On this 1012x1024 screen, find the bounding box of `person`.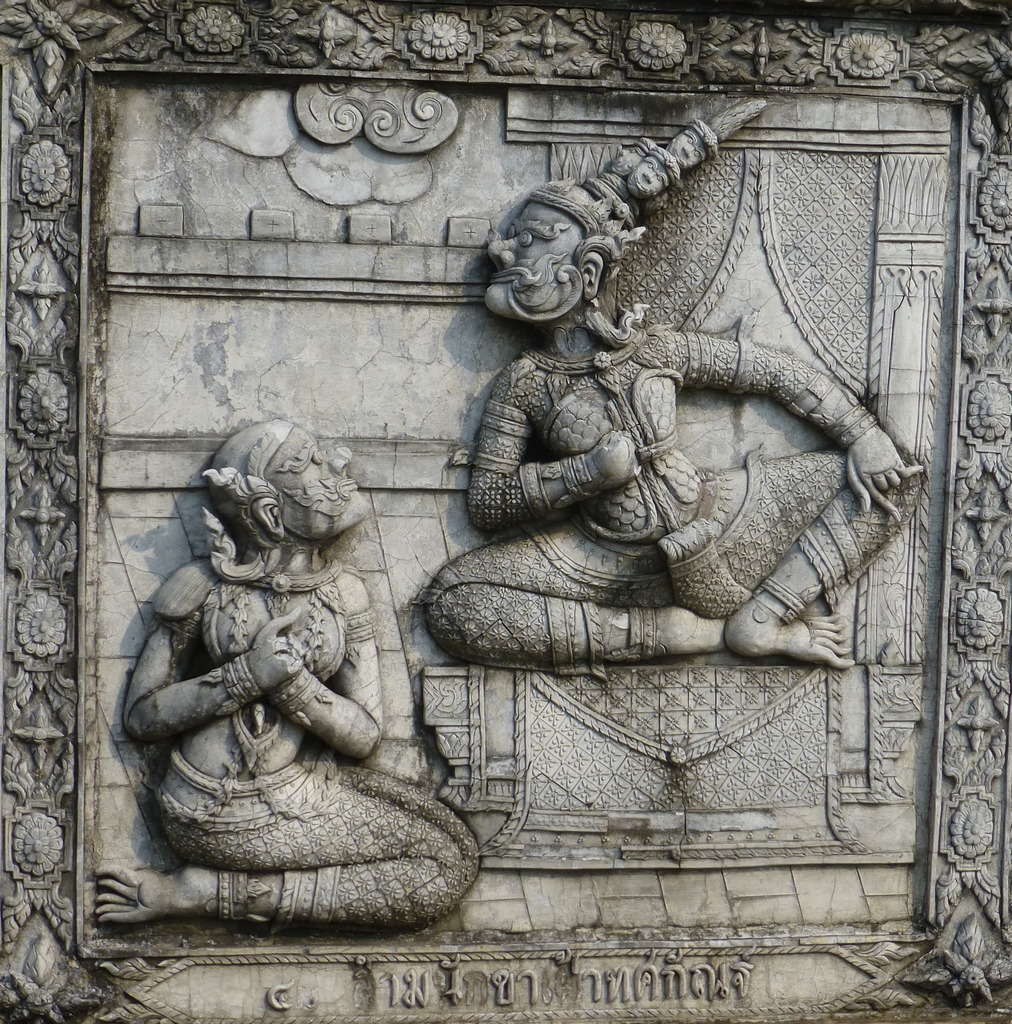
Bounding box: <bbox>92, 418, 482, 925</bbox>.
